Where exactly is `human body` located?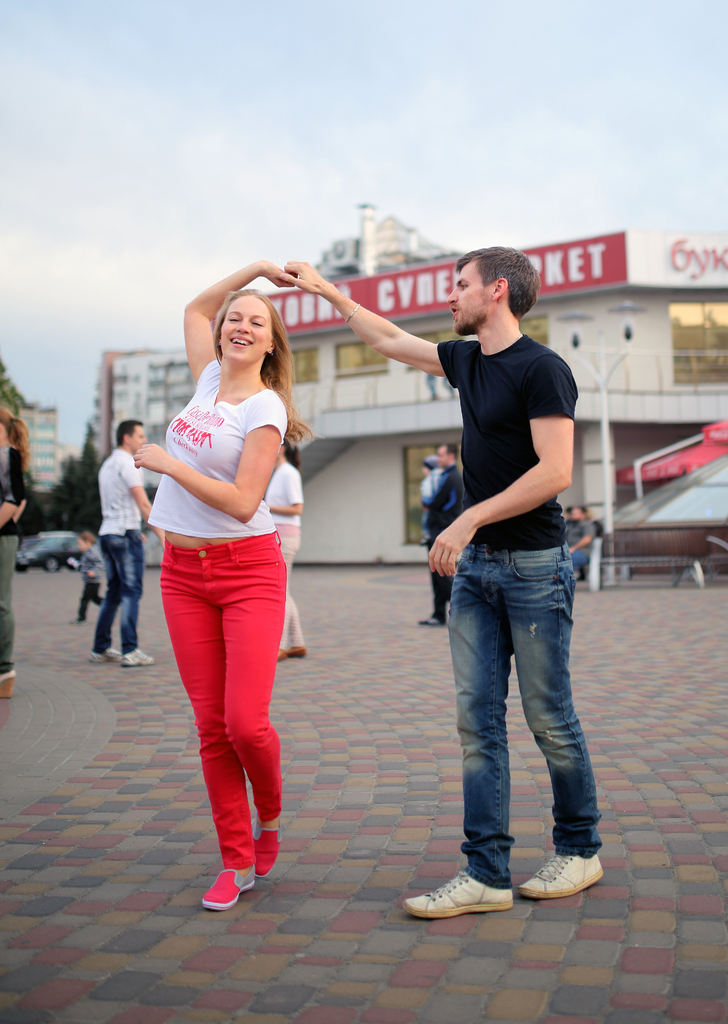
Its bounding box is 0 445 28 696.
